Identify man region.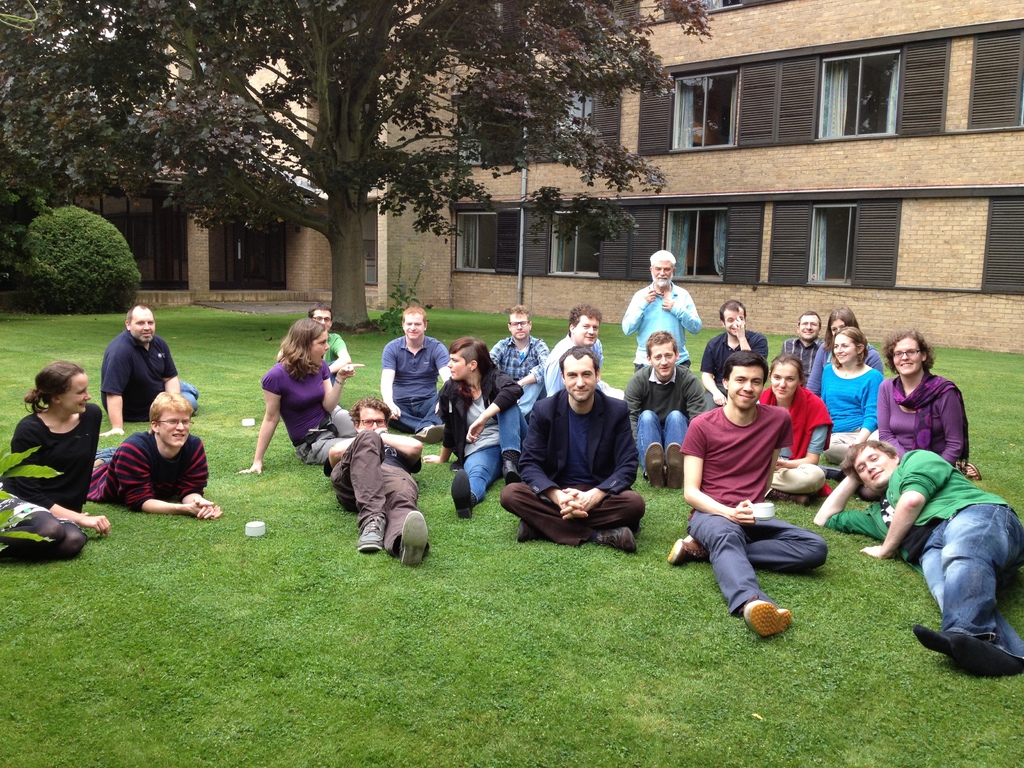
Region: Rect(499, 344, 646, 558).
